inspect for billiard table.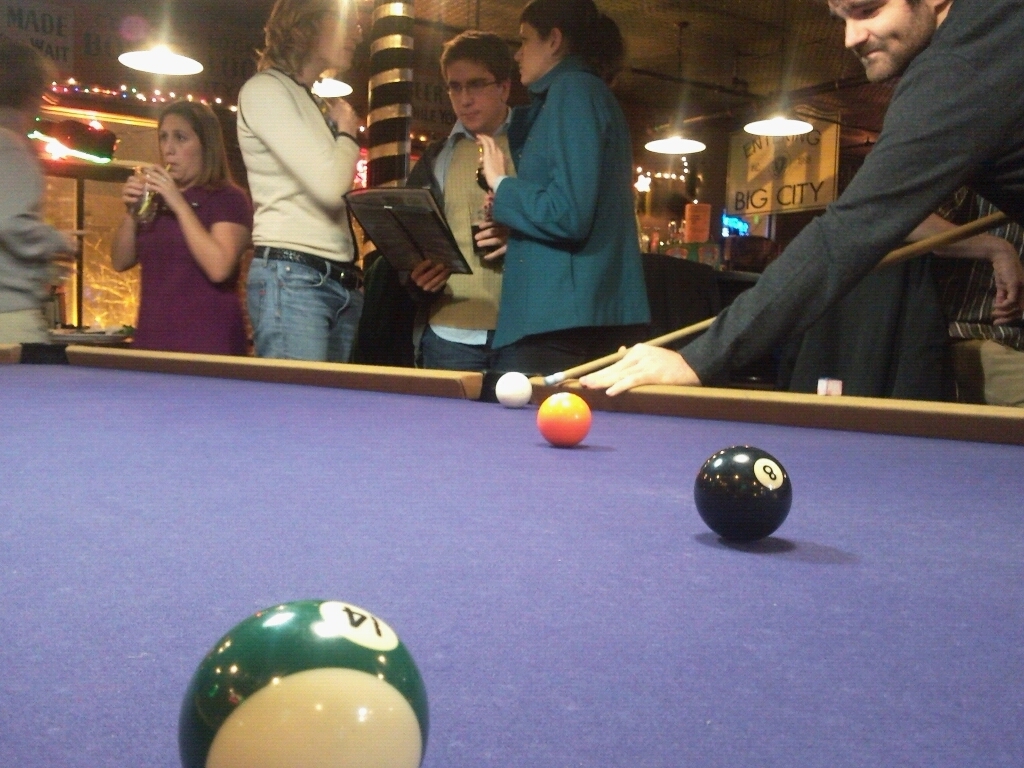
Inspection: [0, 342, 1023, 767].
